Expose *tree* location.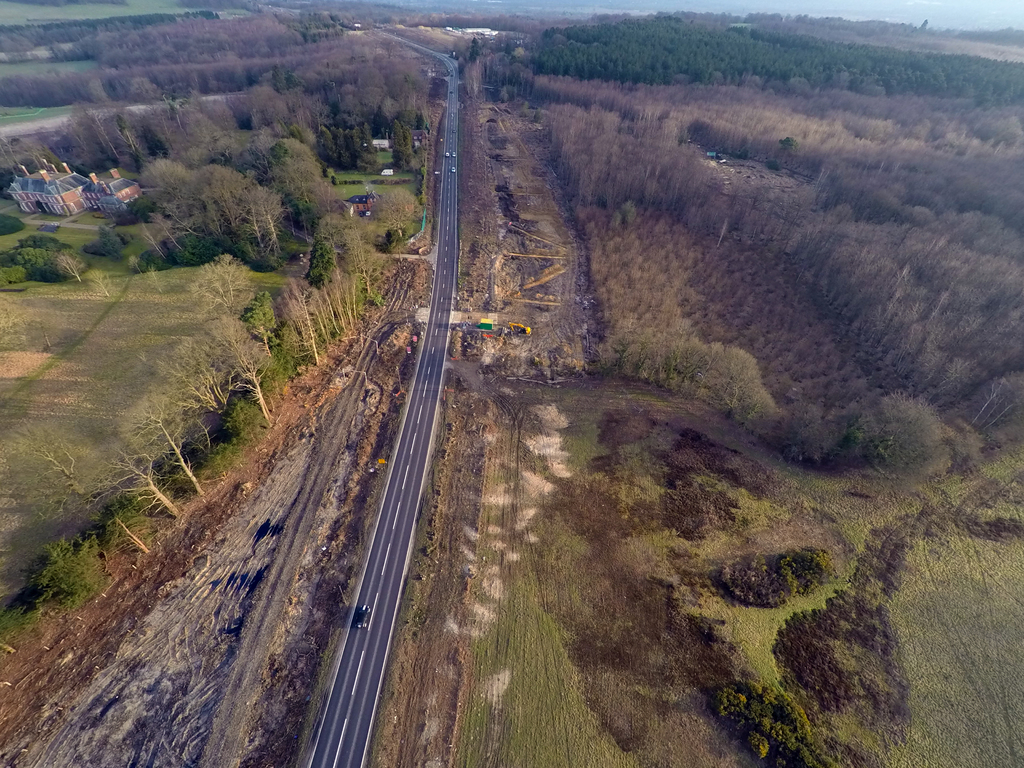
Exposed at x1=199, y1=249, x2=264, y2=324.
